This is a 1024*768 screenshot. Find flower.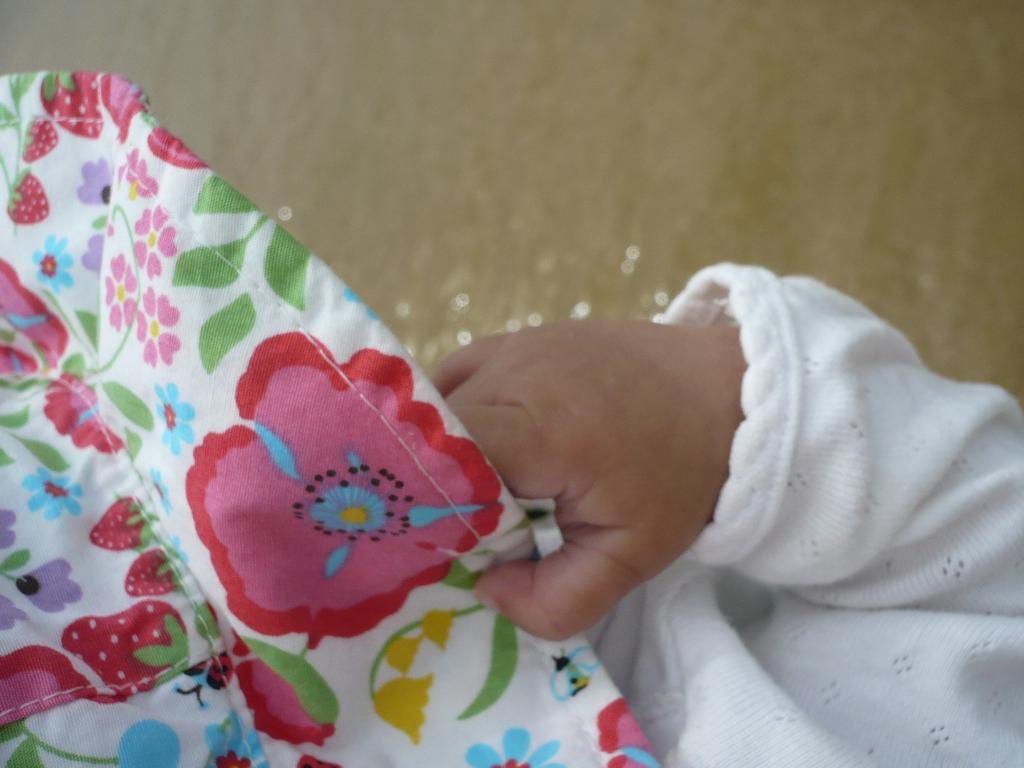
Bounding box: crop(371, 673, 437, 742).
